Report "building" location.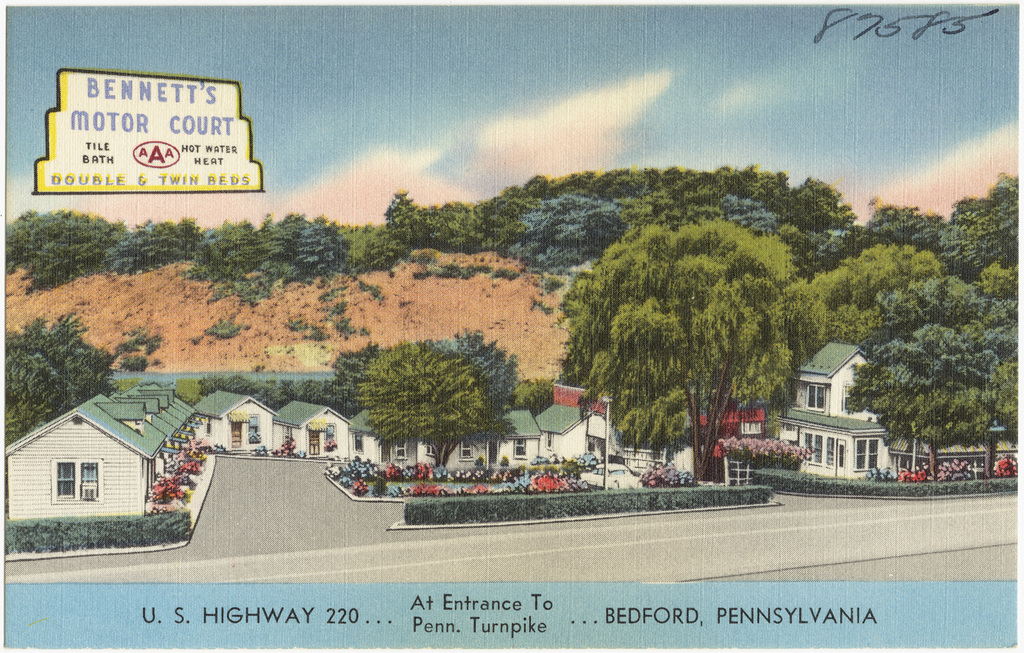
Report: <box>534,402,618,476</box>.
